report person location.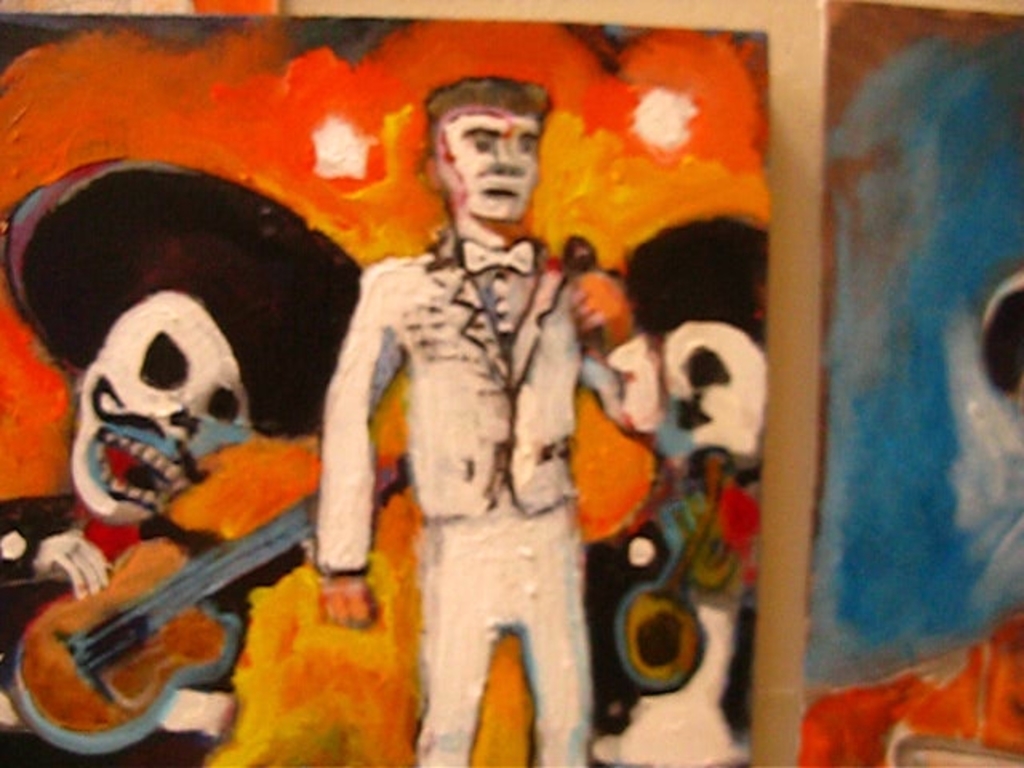
Report: (x1=294, y1=82, x2=614, y2=767).
